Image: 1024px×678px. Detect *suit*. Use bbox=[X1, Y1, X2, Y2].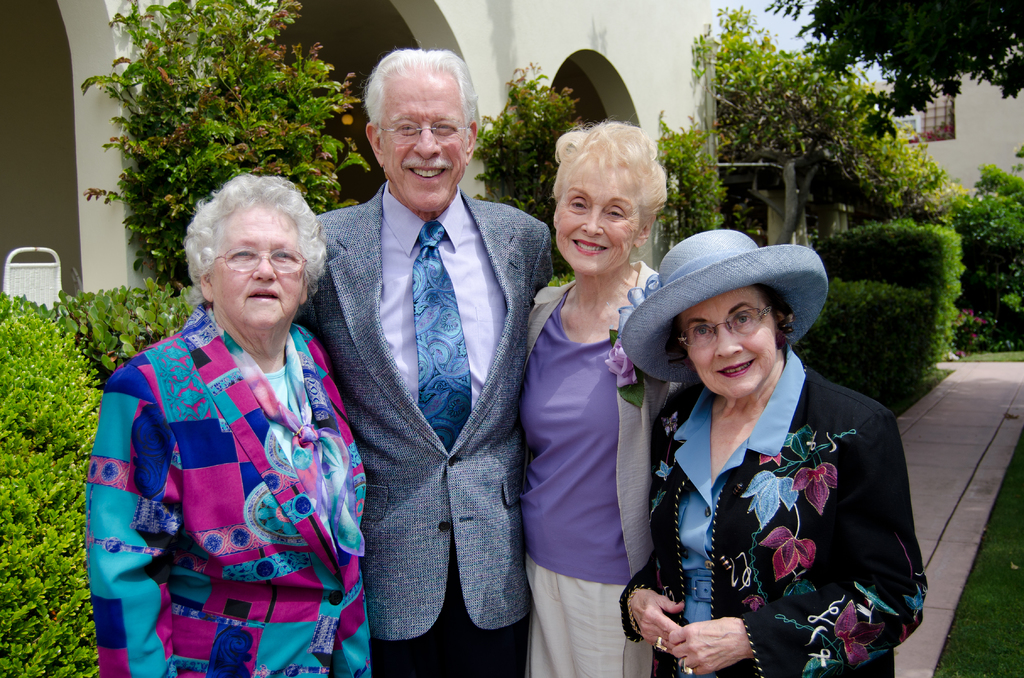
bbox=[314, 55, 536, 677].
